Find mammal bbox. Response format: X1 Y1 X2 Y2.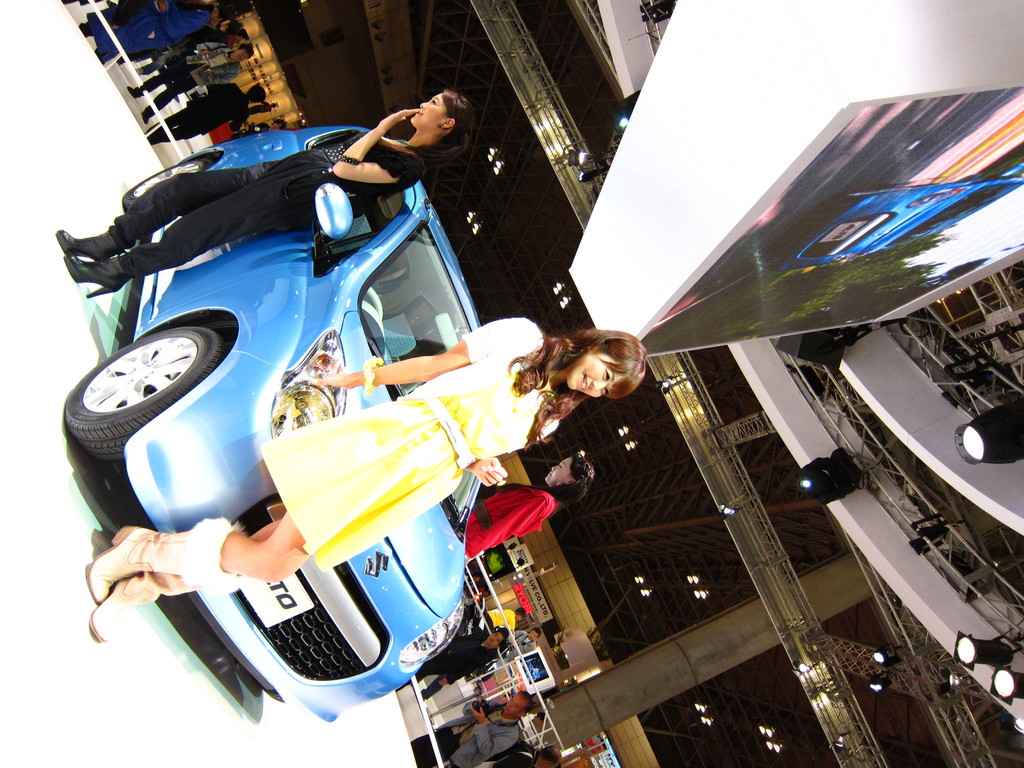
452 451 598 559.
